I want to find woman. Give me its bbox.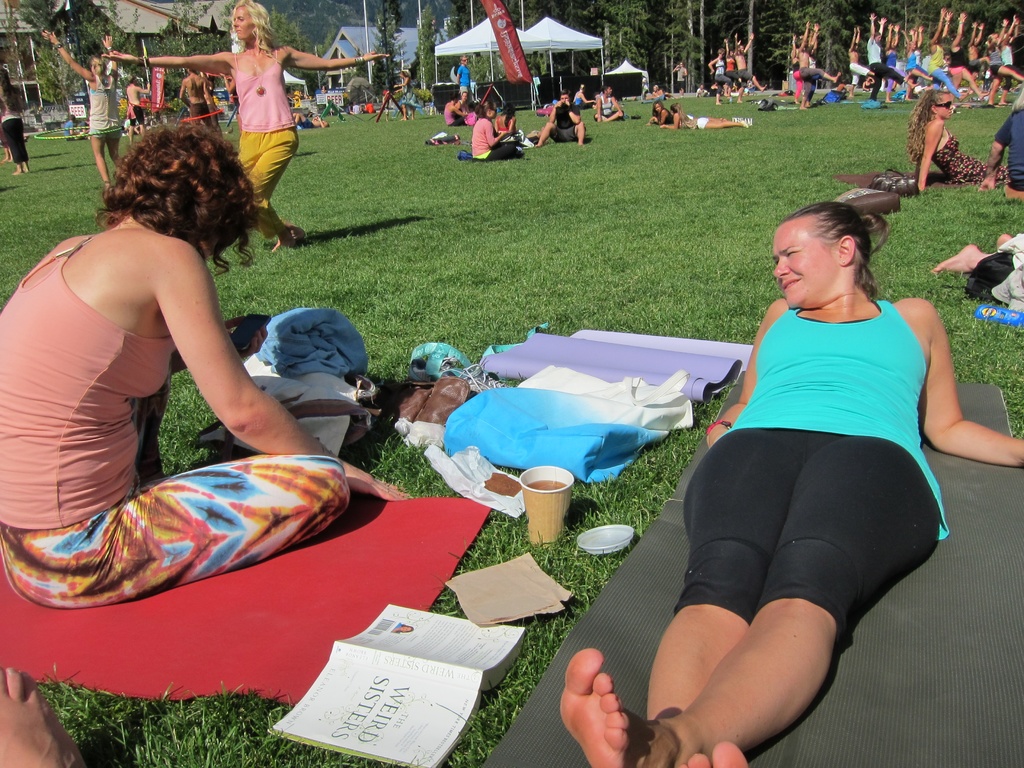
bbox=[0, 126, 405, 614].
